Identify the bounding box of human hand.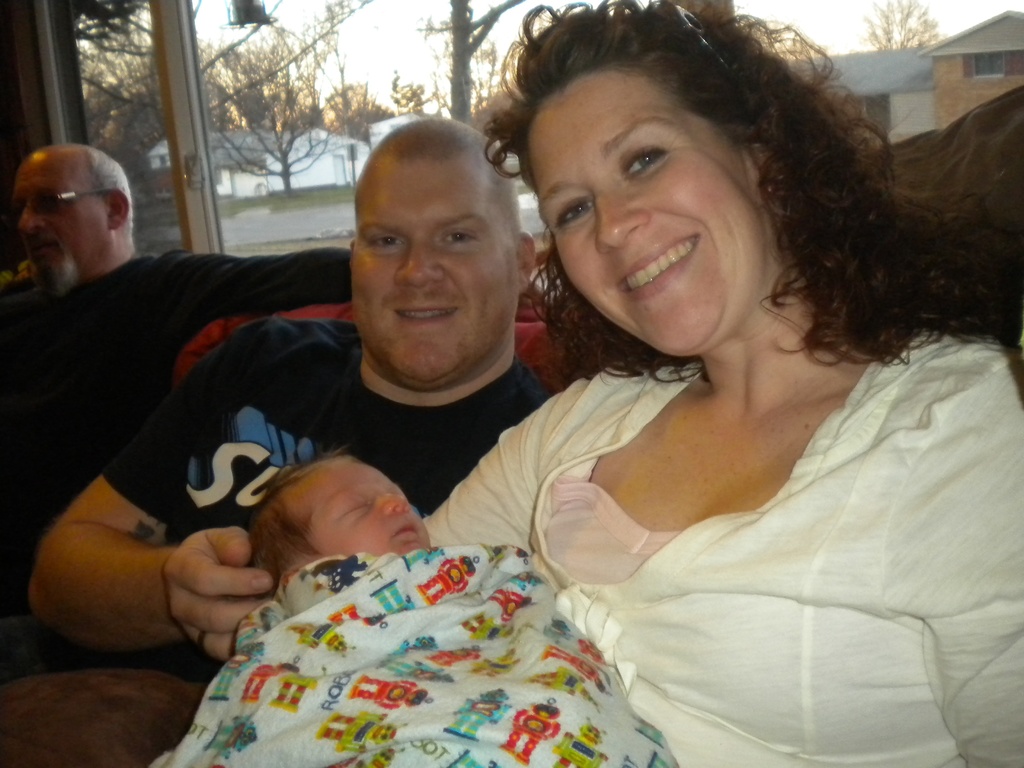
136,531,260,637.
